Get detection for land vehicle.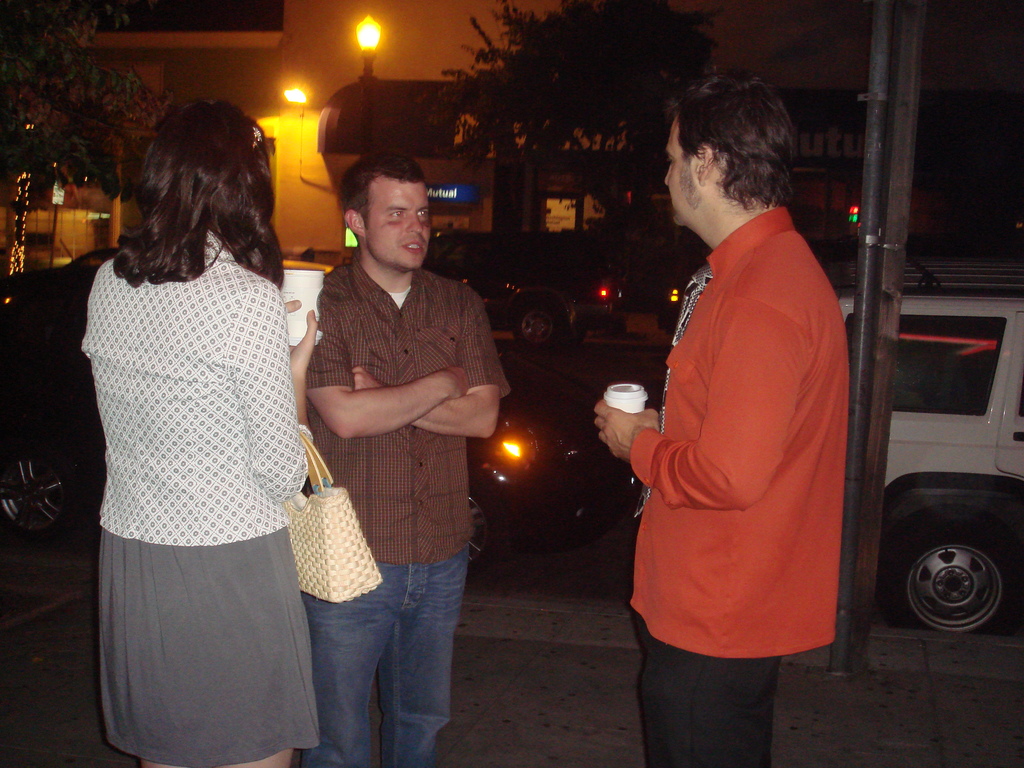
Detection: locate(819, 259, 1023, 633).
